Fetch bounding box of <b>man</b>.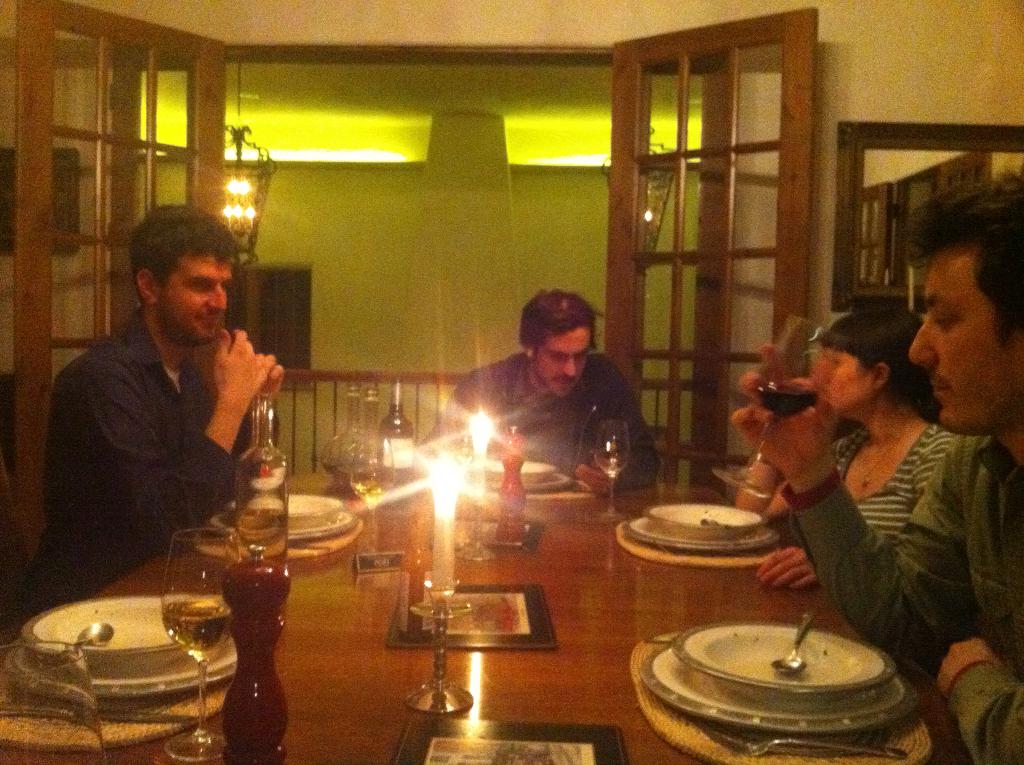
Bbox: detection(731, 163, 1023, 764).
